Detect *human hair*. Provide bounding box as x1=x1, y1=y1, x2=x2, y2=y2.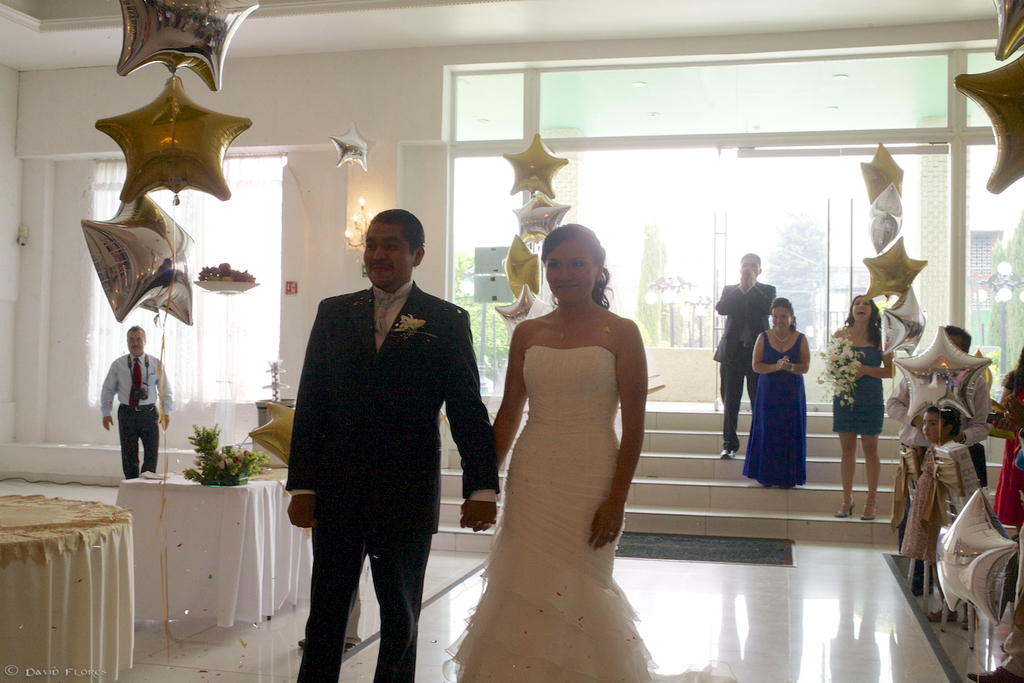
x1=125, y1=326, x2=146, y2=344.
